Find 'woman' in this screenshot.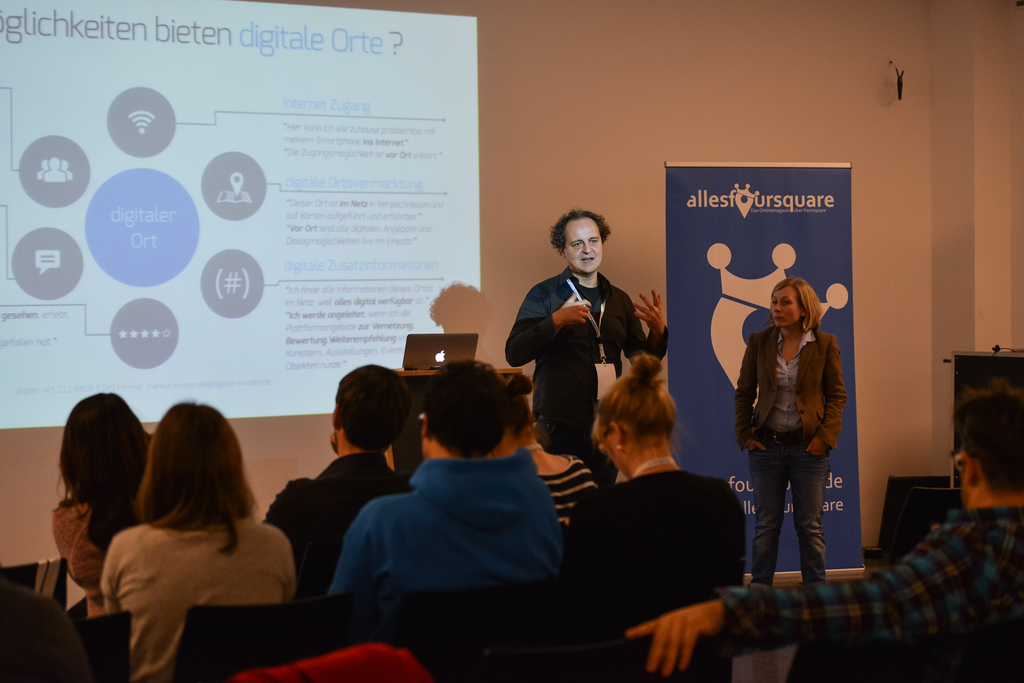
The bounding box for 'woman' is (577, 347, 691, 482).
